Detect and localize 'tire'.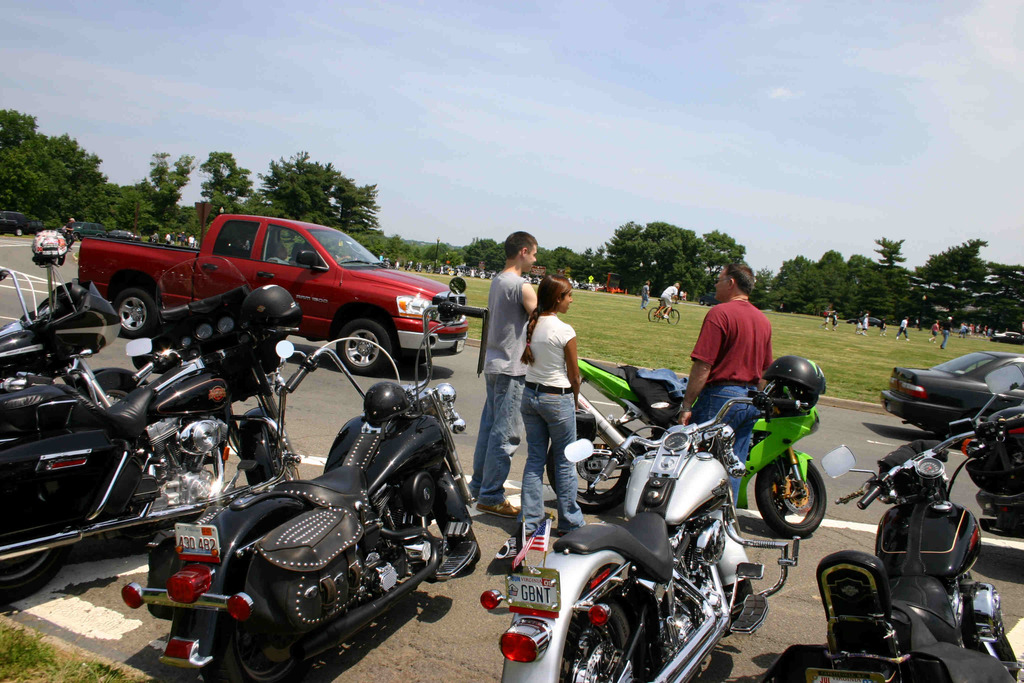
Localized at x1=13 y1=227 x2=24 y2=236.
